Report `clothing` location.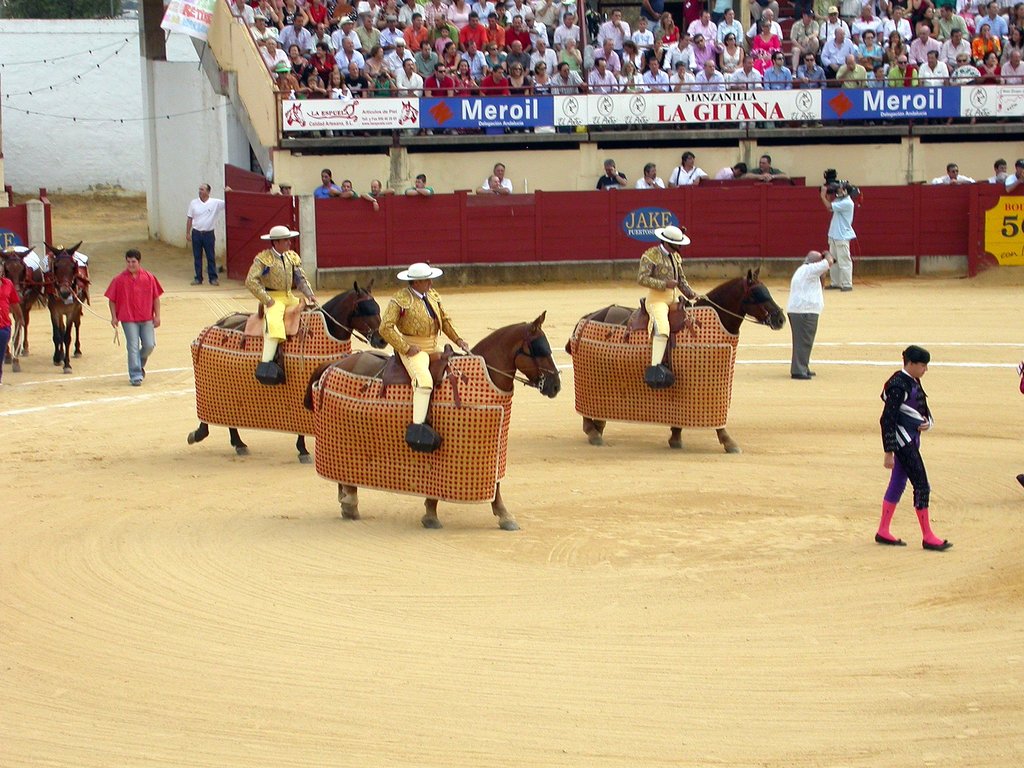
Report: [412,53,435,72].
